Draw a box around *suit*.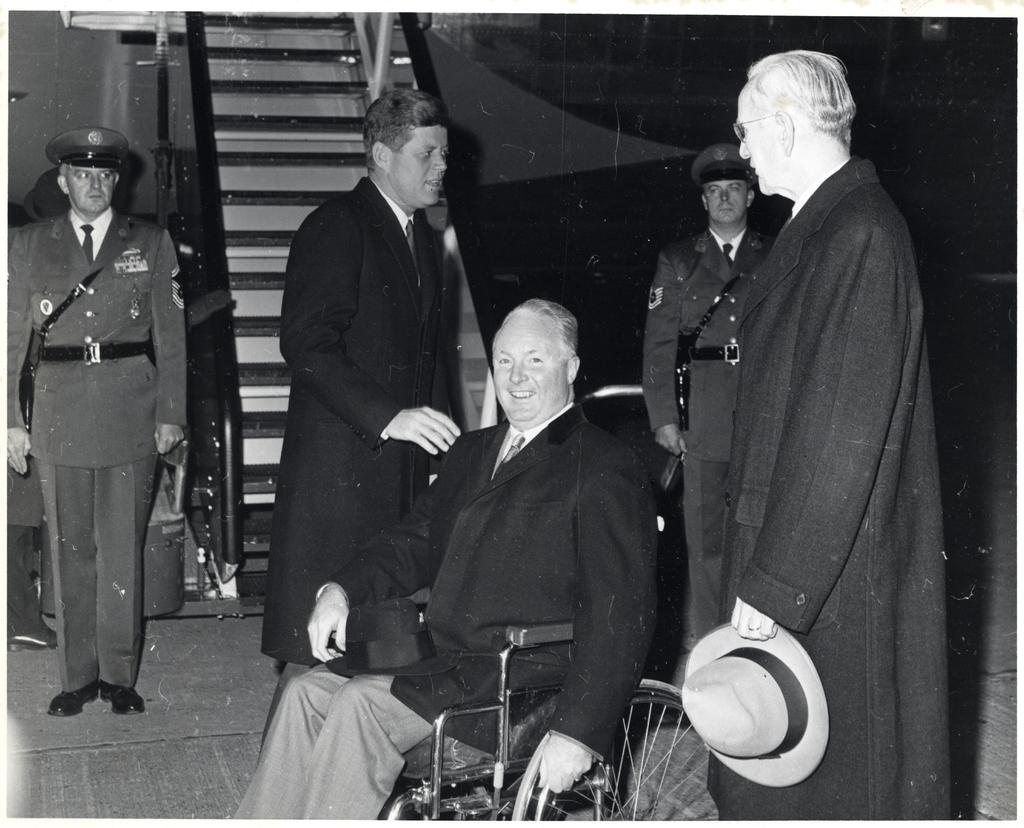
rect(265, 72, 498, 733).
